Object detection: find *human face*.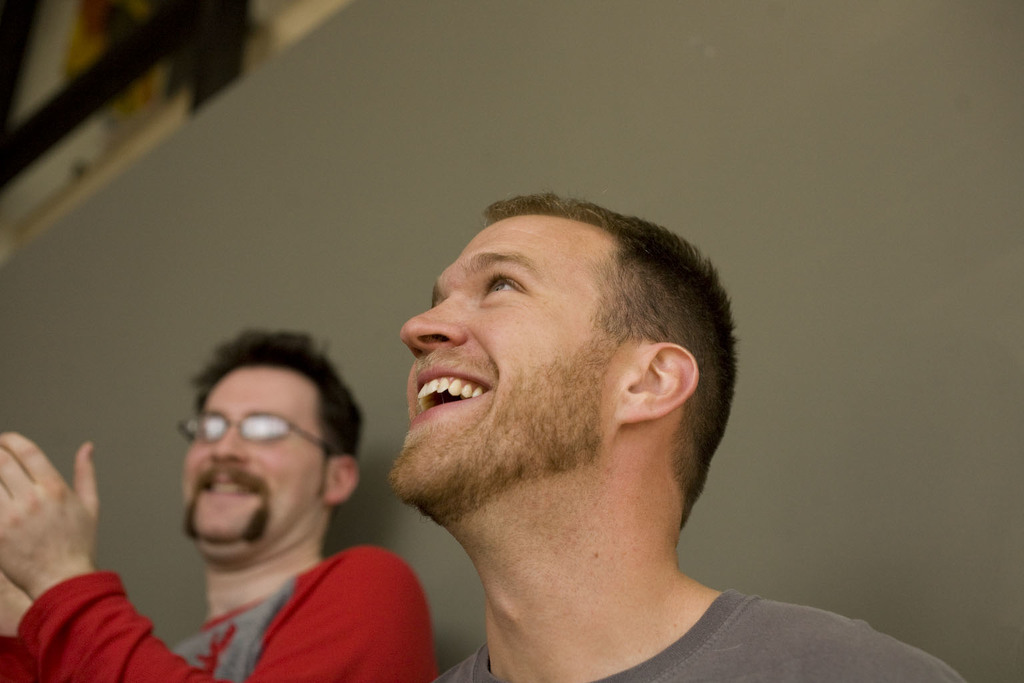
[180, 366, 326, 541].
